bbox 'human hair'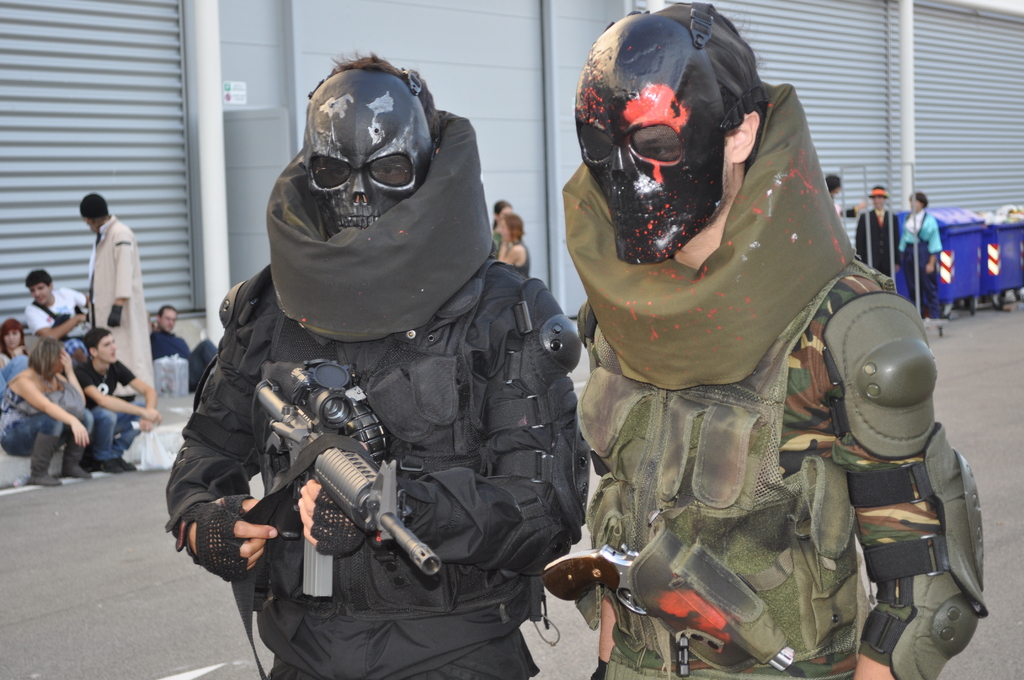
(27,268,51,286)
